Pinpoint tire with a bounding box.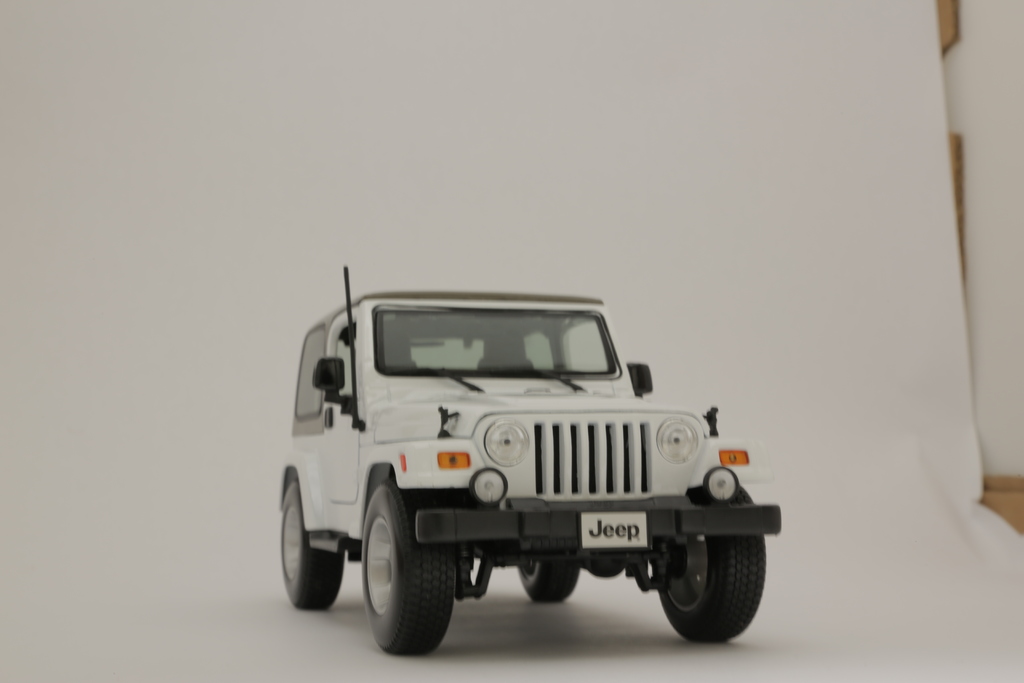
(x1=643, y1=483, x2=764, y2=644).
